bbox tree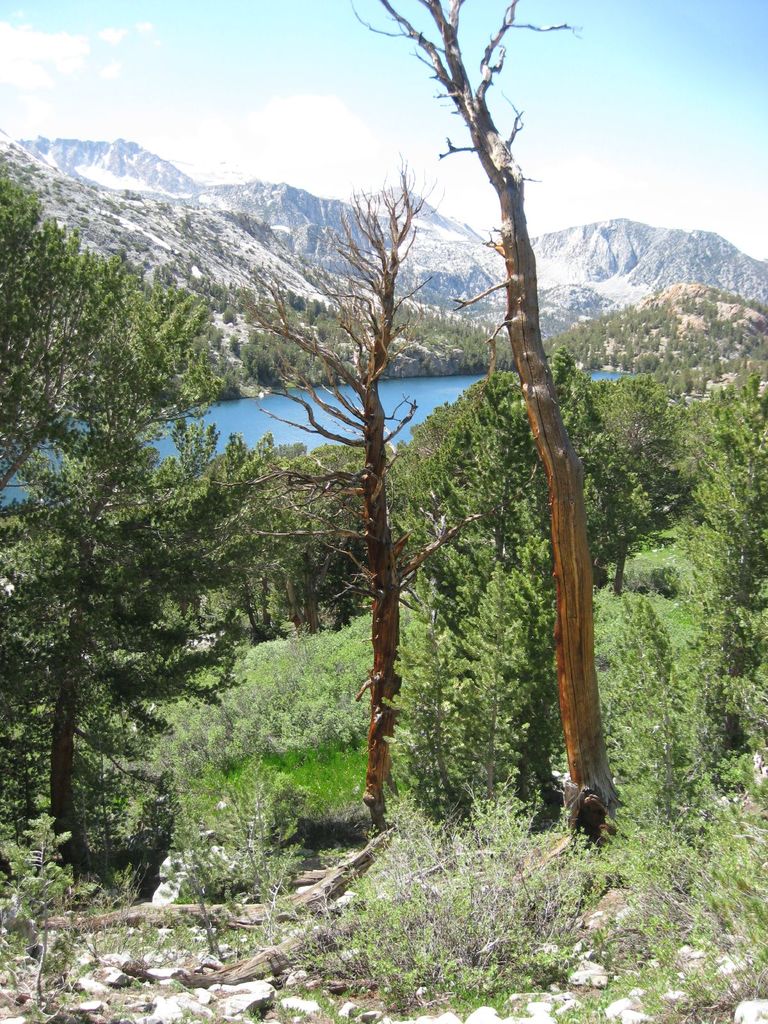
pyautogui.locateOnScreen(387, 347, 656, 812)
